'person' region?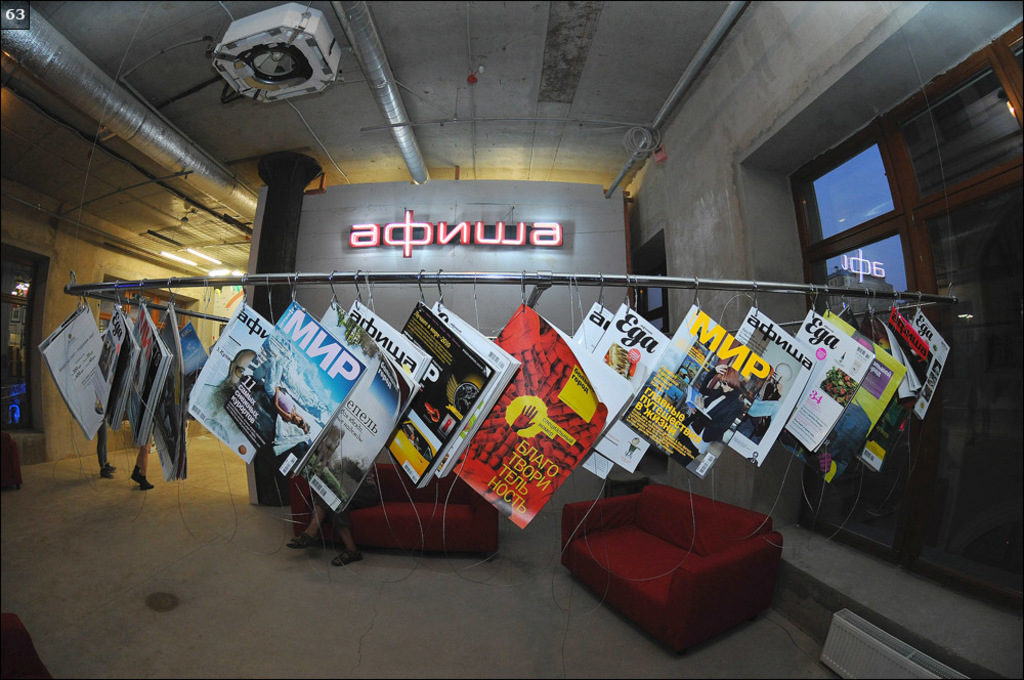
l=285, t=486, r=369, b=576
